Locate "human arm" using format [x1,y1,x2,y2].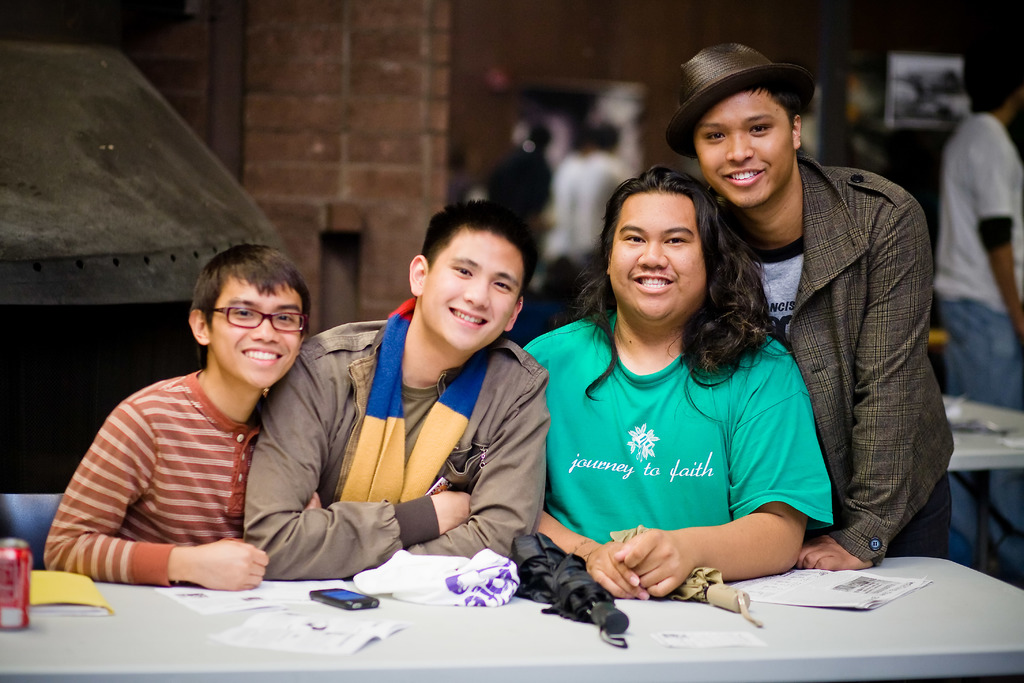
[965,120,1023,337].
